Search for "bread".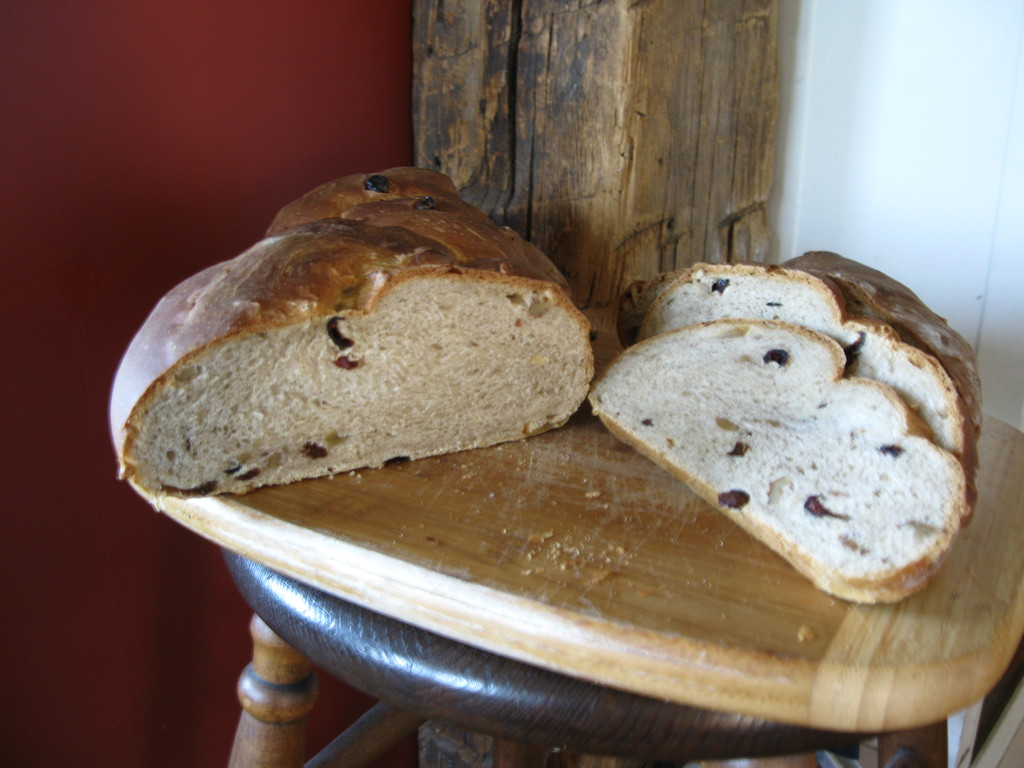
Found at crop(589, 325, 968, 599).
